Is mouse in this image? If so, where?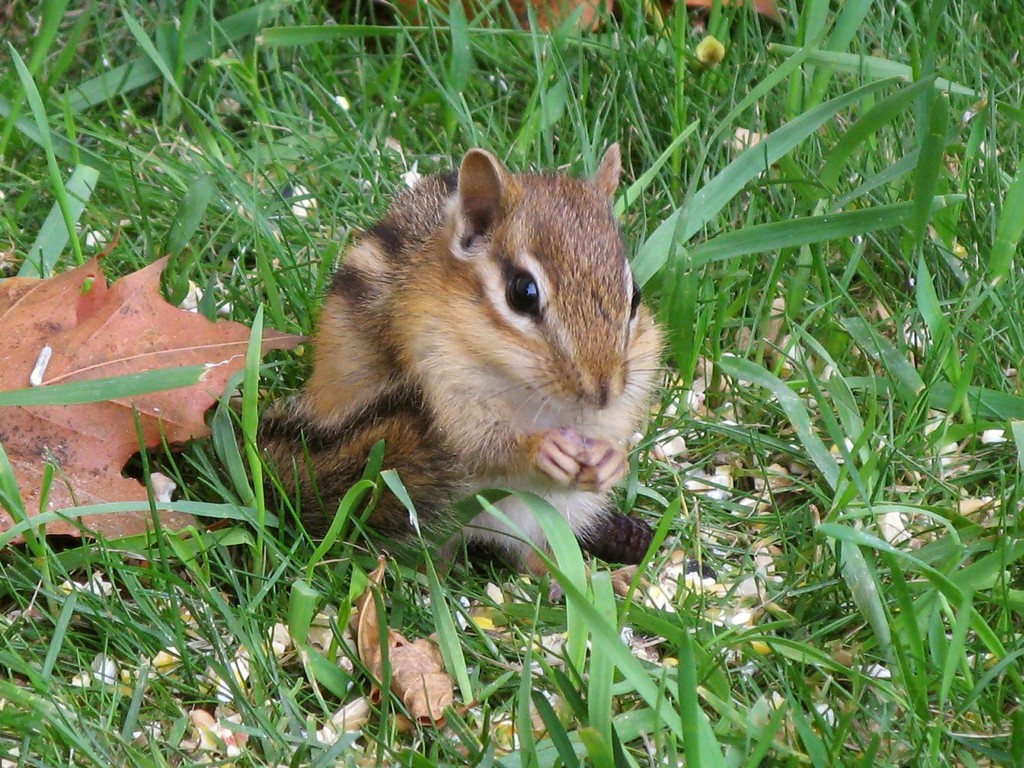
Yes, at (112, 122, 643, 585).
